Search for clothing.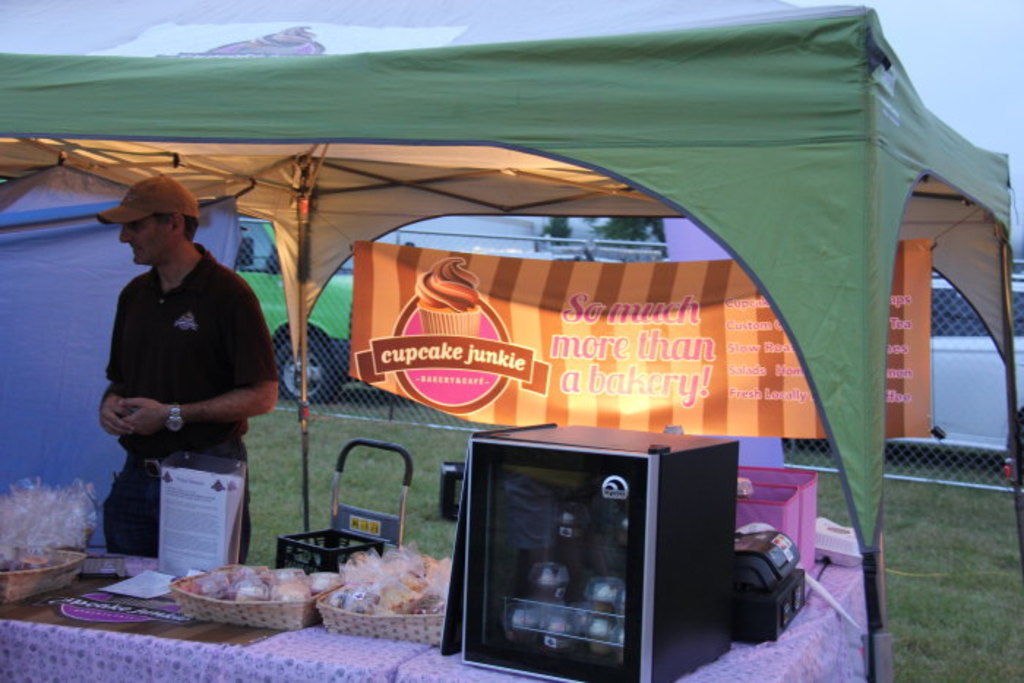
Found at x1=88, y1=235, x2=290, y2=591.
